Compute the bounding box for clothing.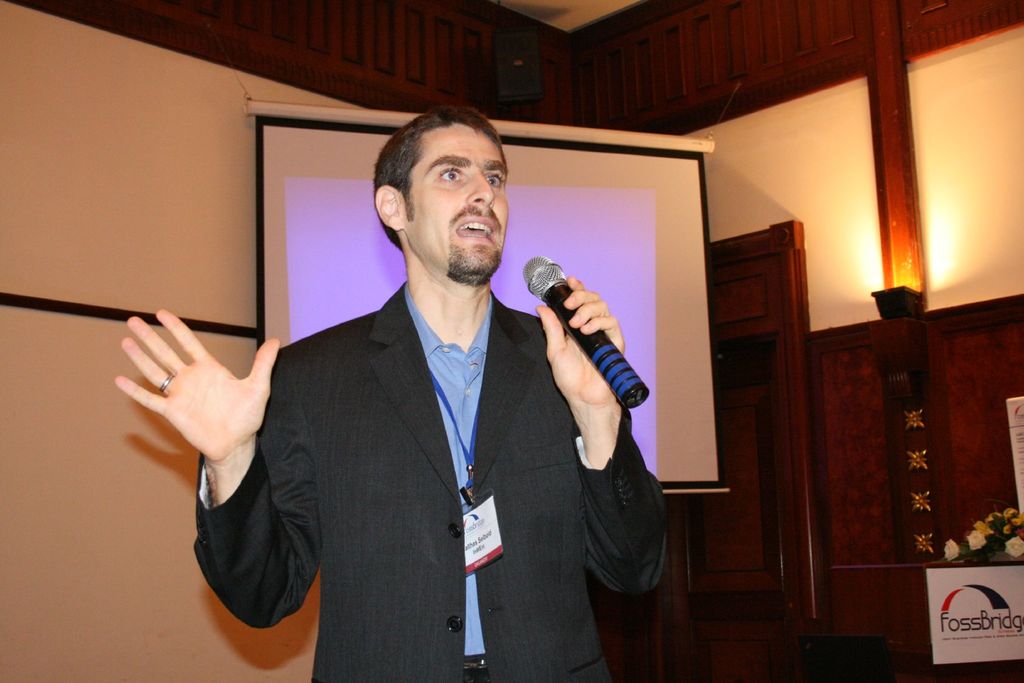
bbox=(249, 256, 630, 671).
